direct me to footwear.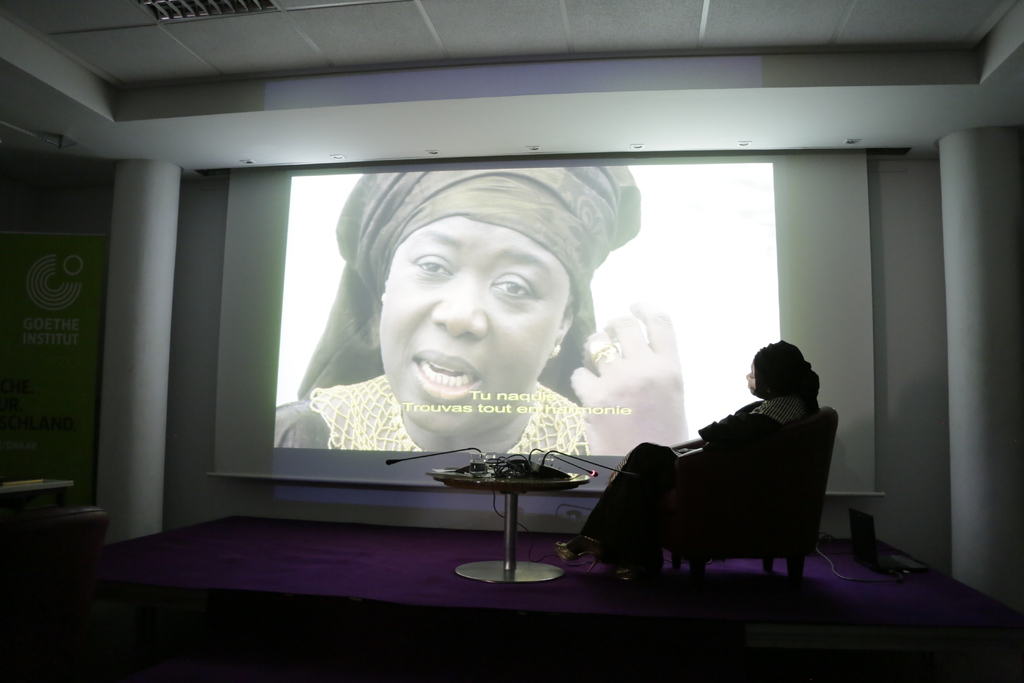
Direction: [554,541,610,577].
